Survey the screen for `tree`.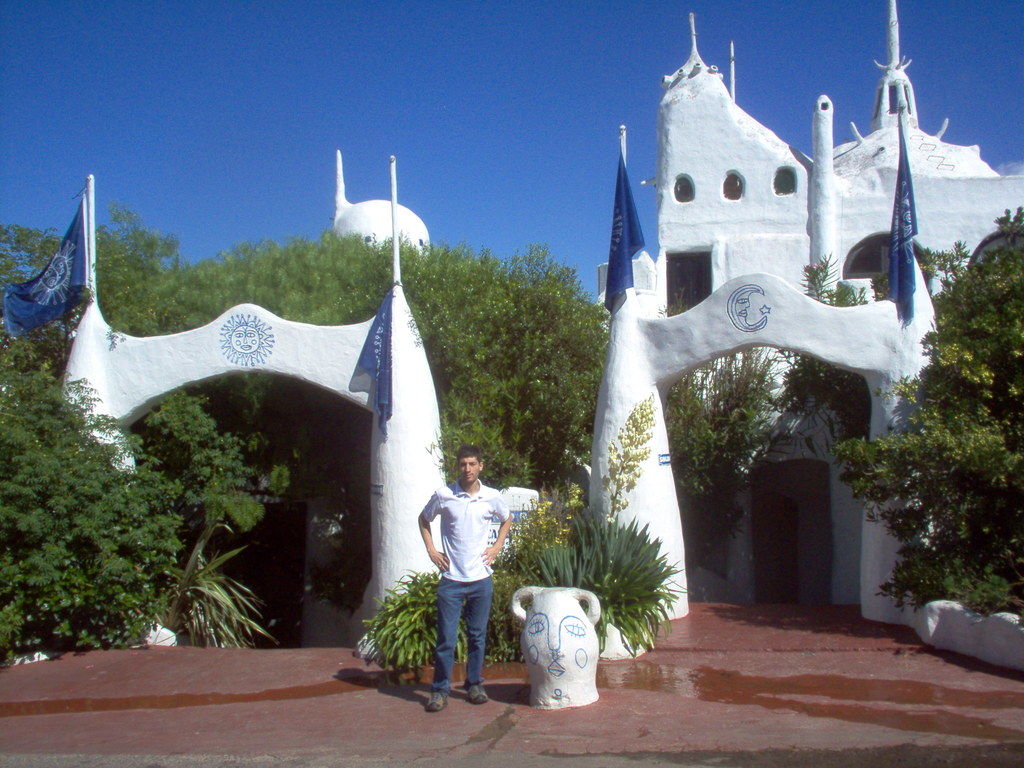
Survey found: pyautogui.locateOnScreen(836, 201, 1023, 614).
